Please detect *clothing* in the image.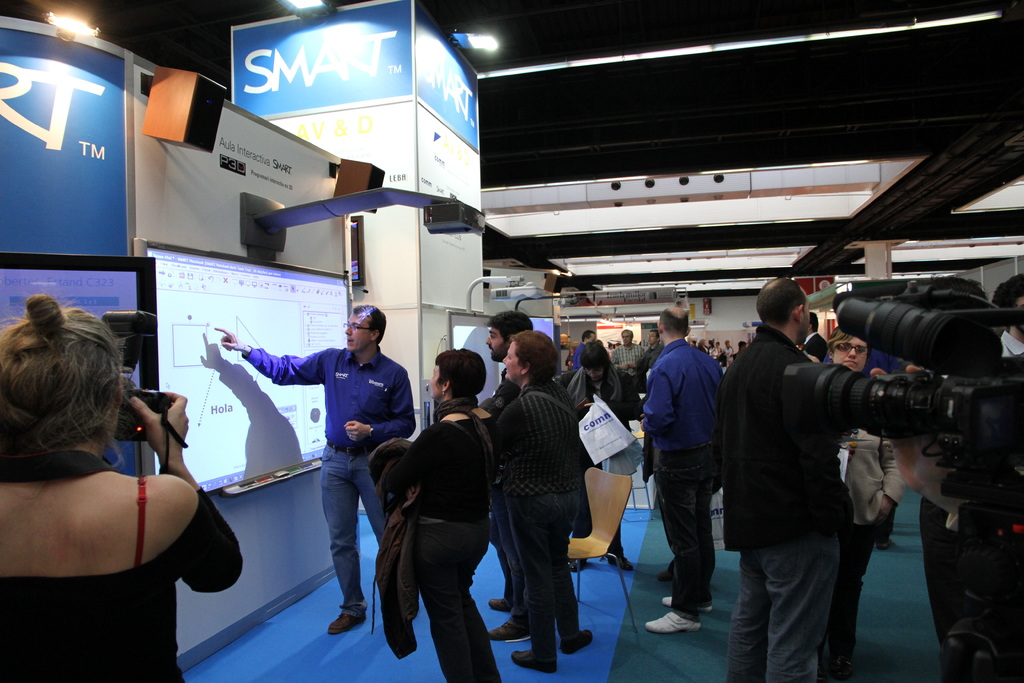
[728,319,843,548].
